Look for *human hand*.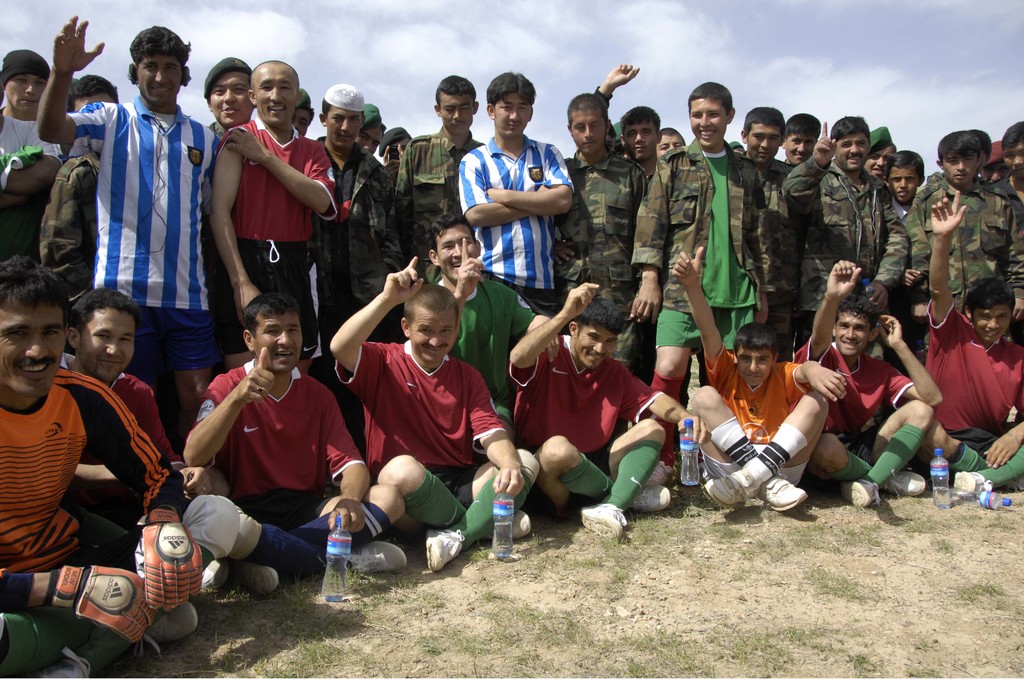
Found: box=[671, 245, 701, 286].
